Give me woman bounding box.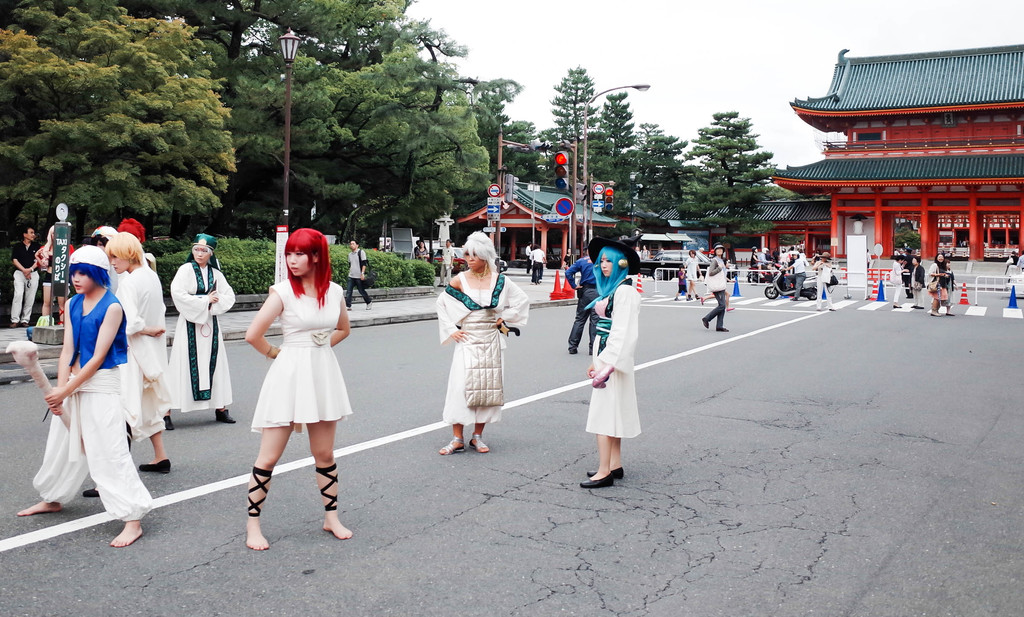
bbox=[701, 243, 734, 335].
